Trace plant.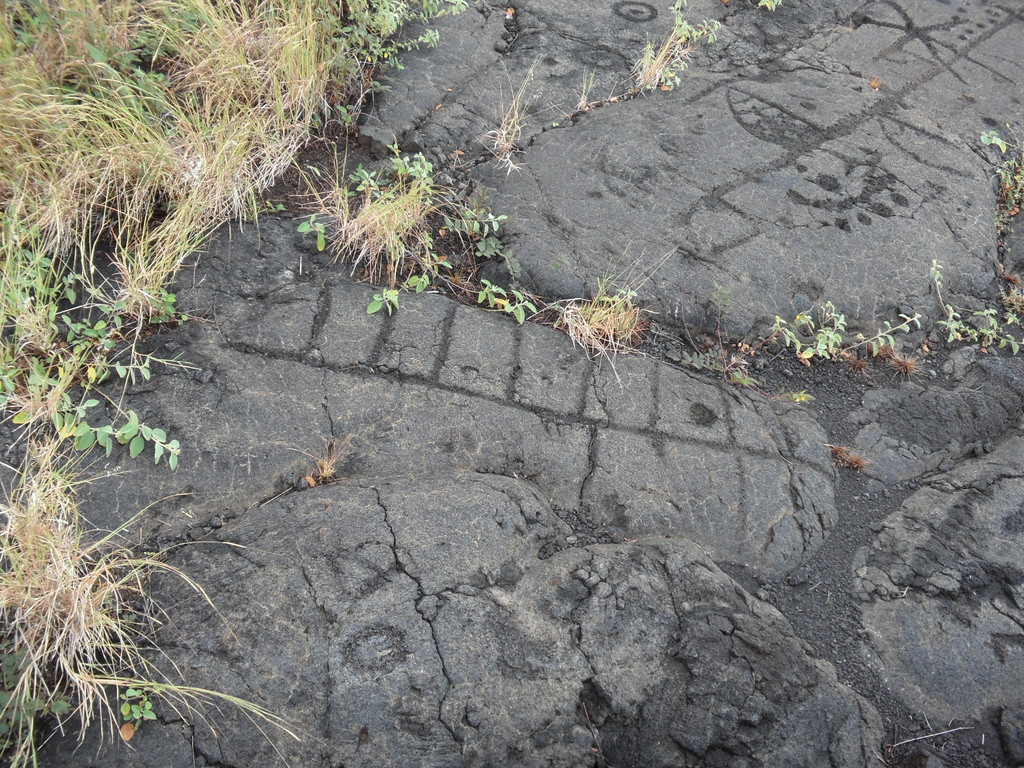
Traced to 755/0/781/10.
